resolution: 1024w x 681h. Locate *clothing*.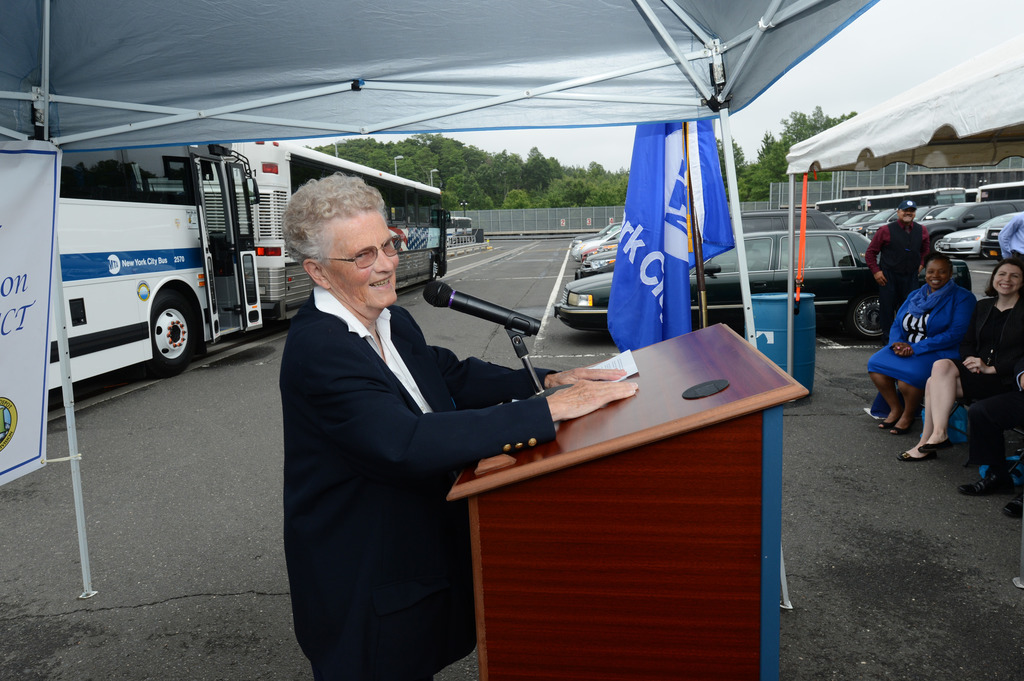
detection(283, 277, 566, 680).
